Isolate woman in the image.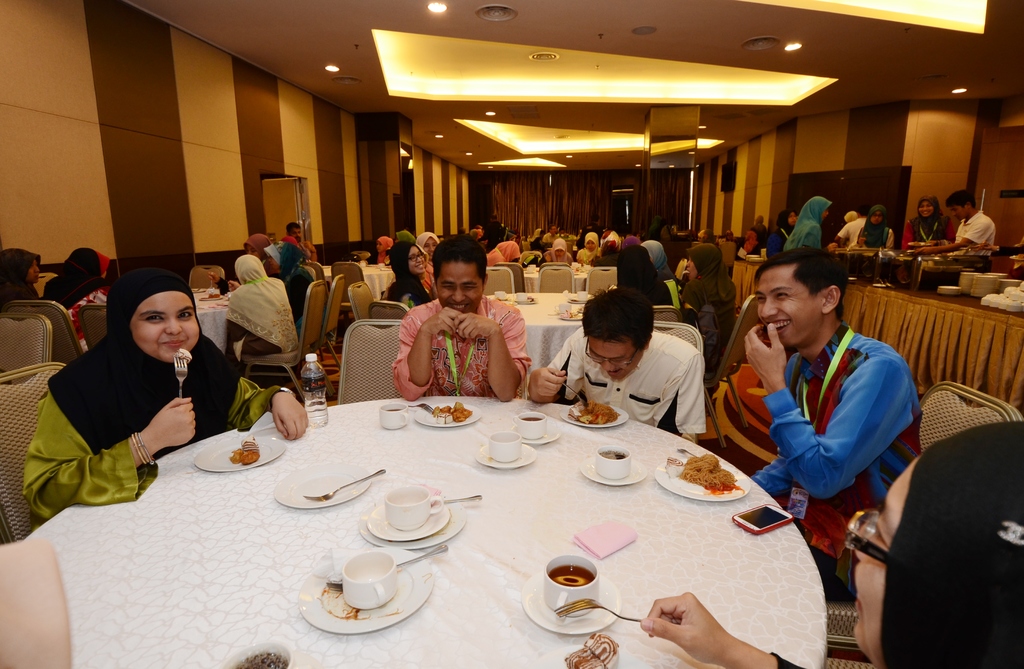
Isolated region: bbox=(229, 232, 280, 280).
